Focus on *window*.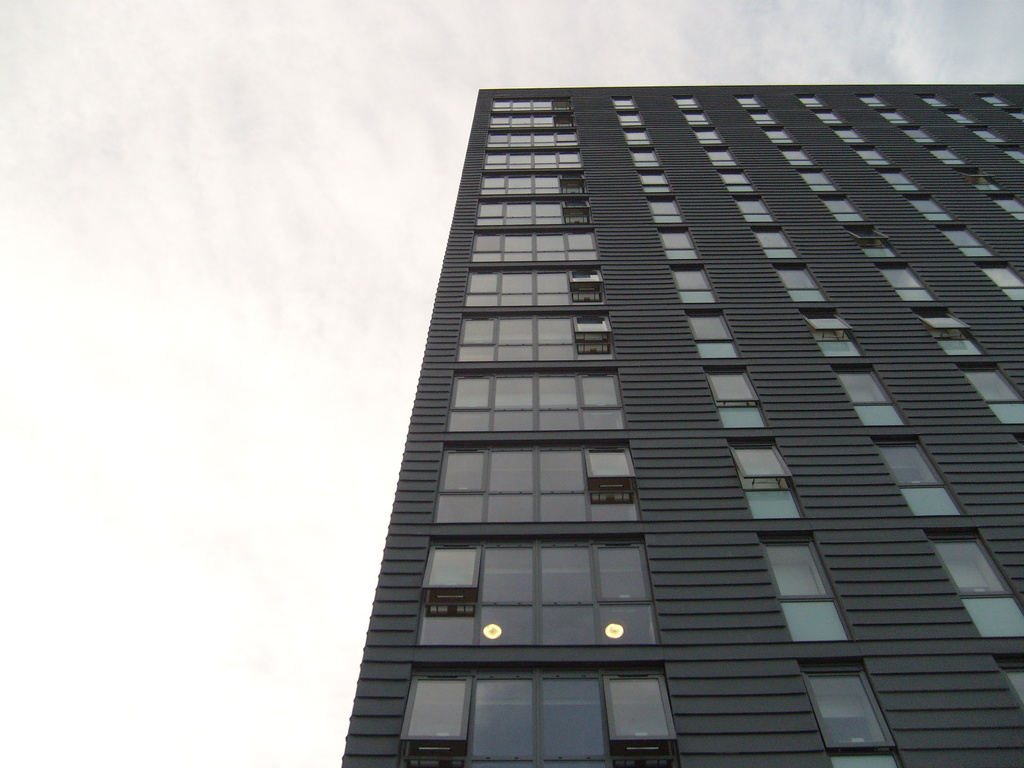
Focused at locate(685, 311, 735, 343).
